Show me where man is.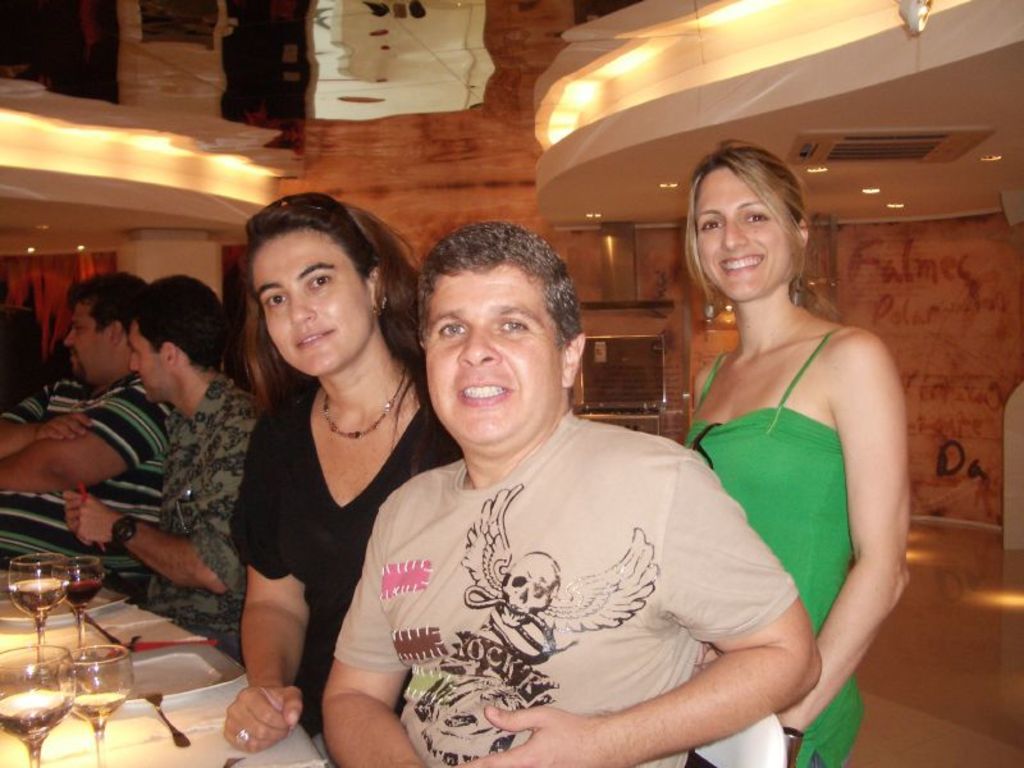
man is at (x1=61, y1=274, x2=257, y2=666).
